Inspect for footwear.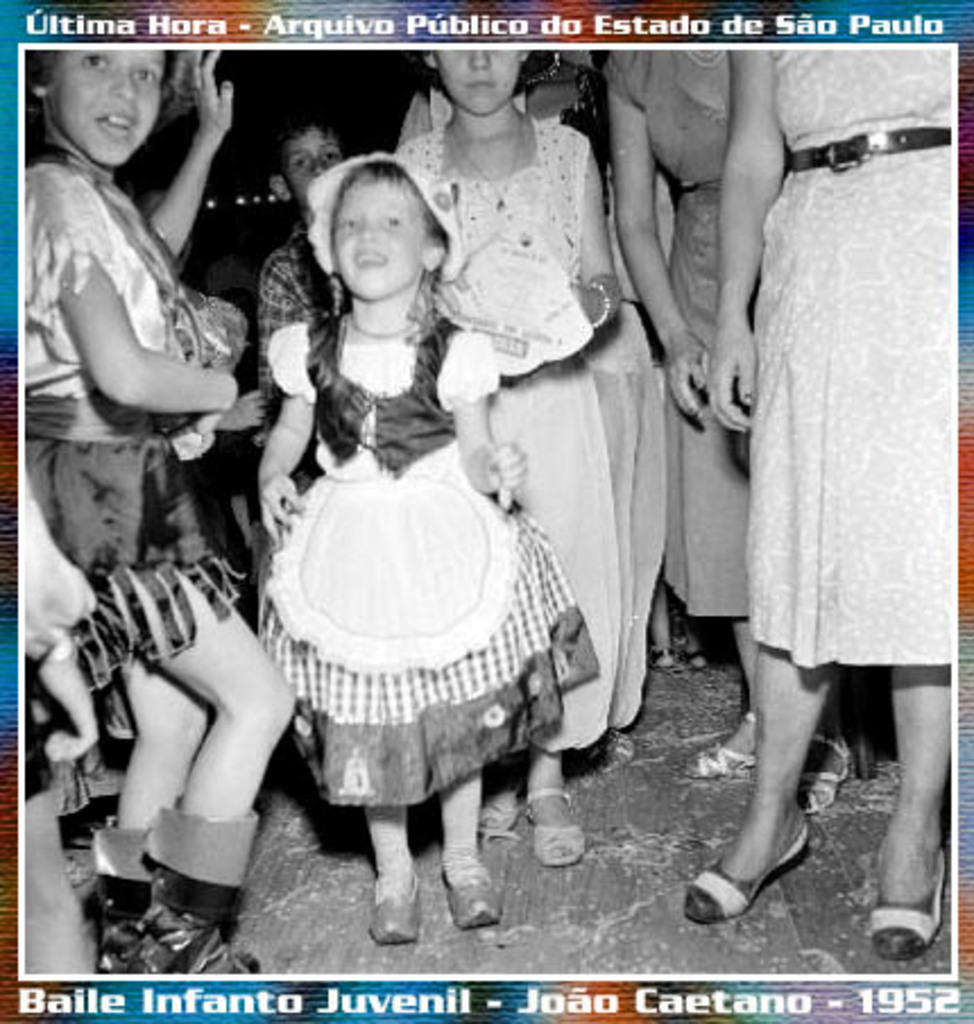
Inspection: [673, 714, 757, 777].
